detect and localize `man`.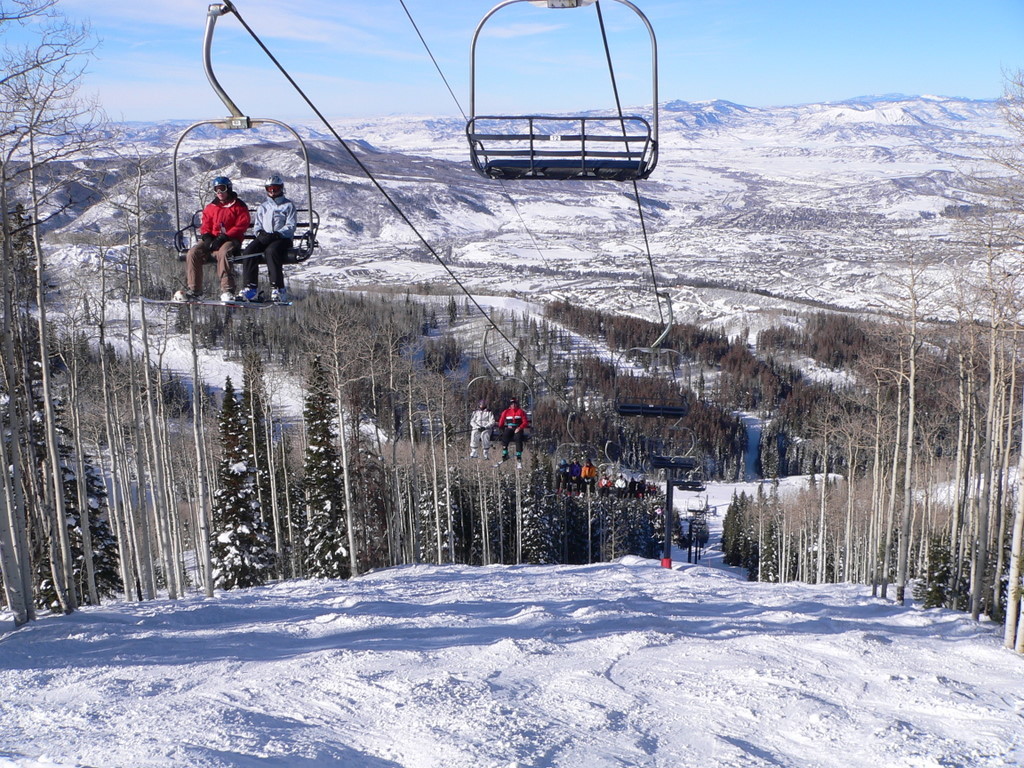
Localized at crop(580, 459, 597, 494).
